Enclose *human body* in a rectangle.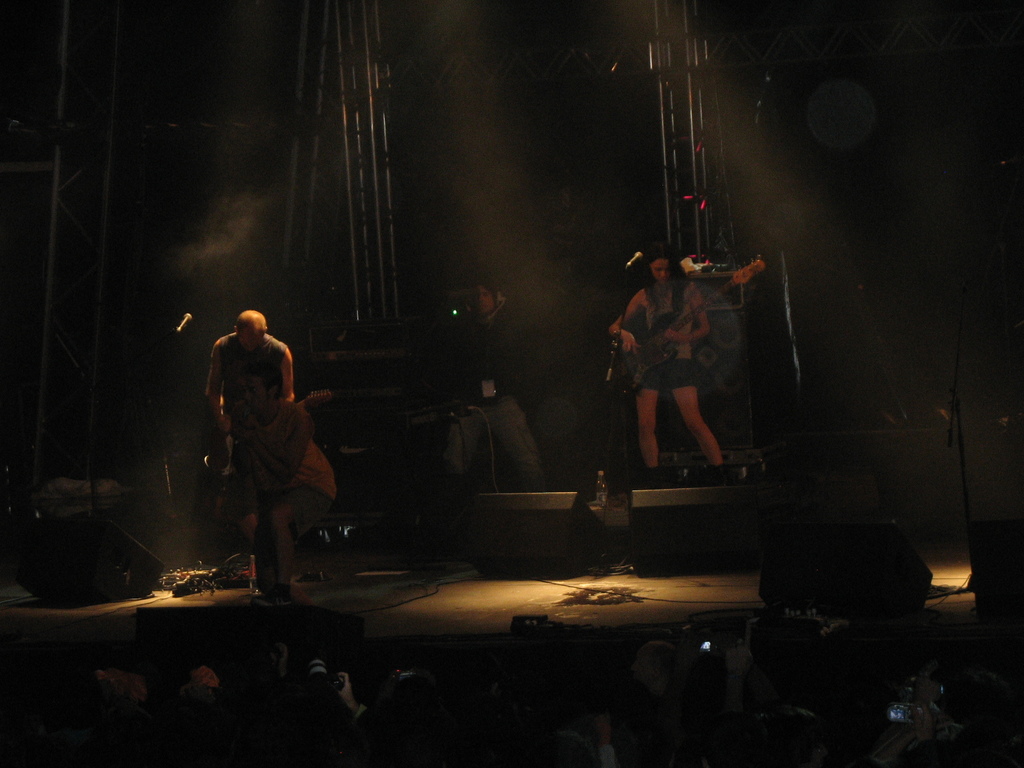
crop(246, 396, 335, 603).
